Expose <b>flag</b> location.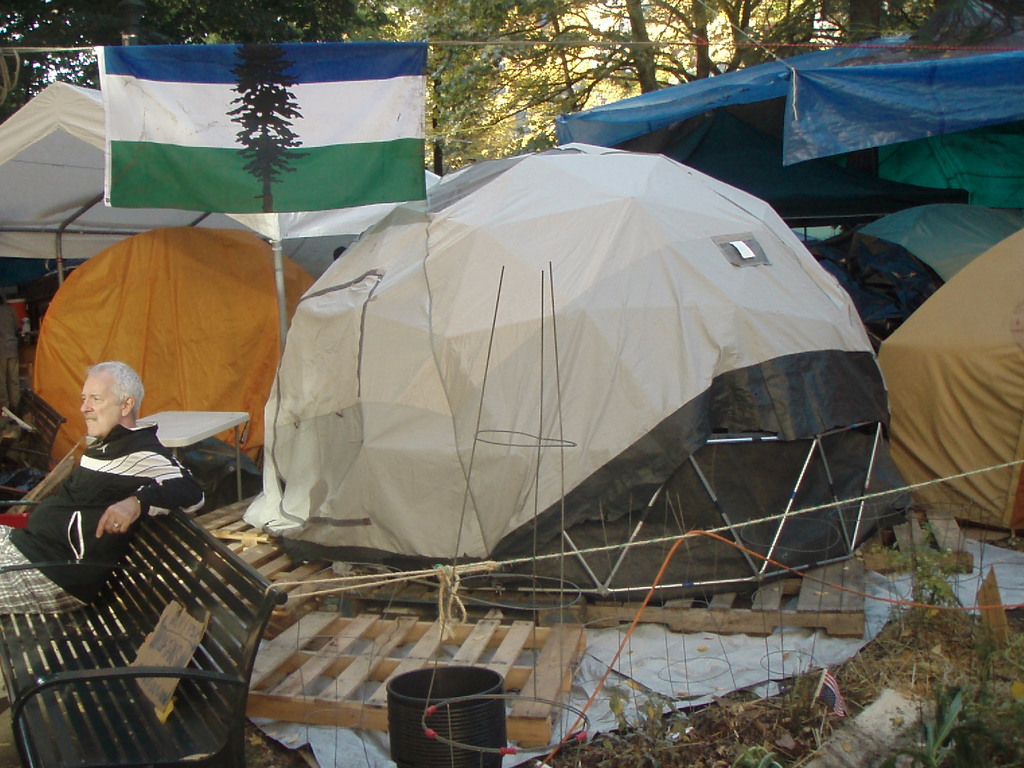
Exposed at bbox=[99, 39, 437, 221].
